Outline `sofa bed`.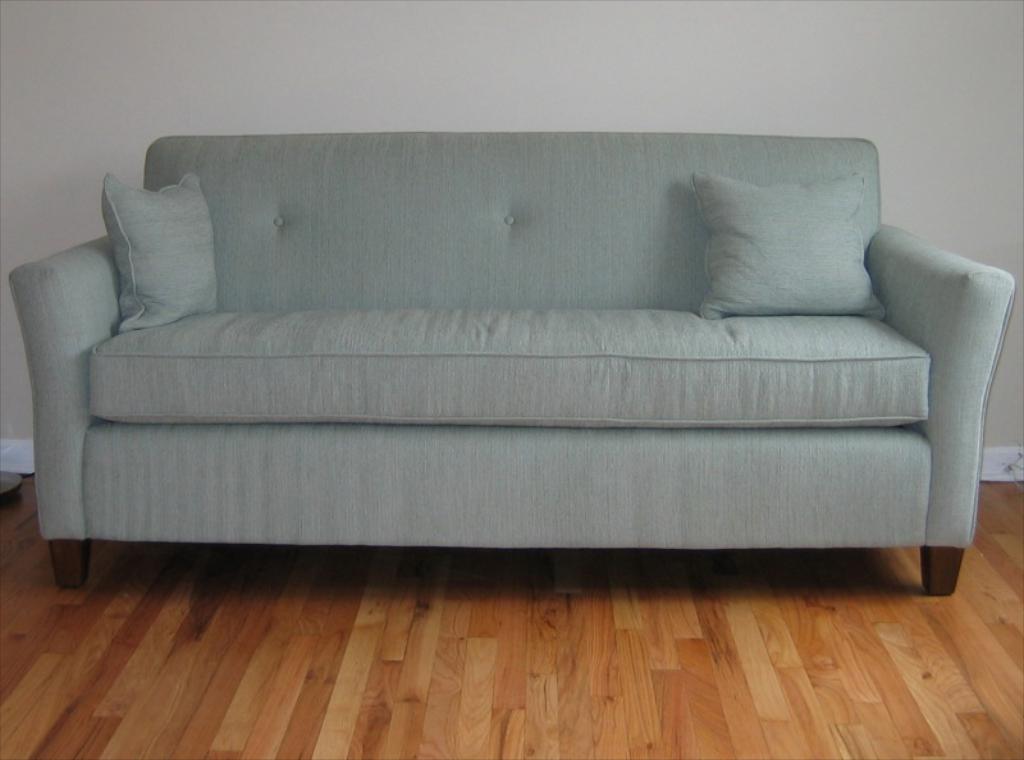
Outline: 10, 129, 1014, 599.
